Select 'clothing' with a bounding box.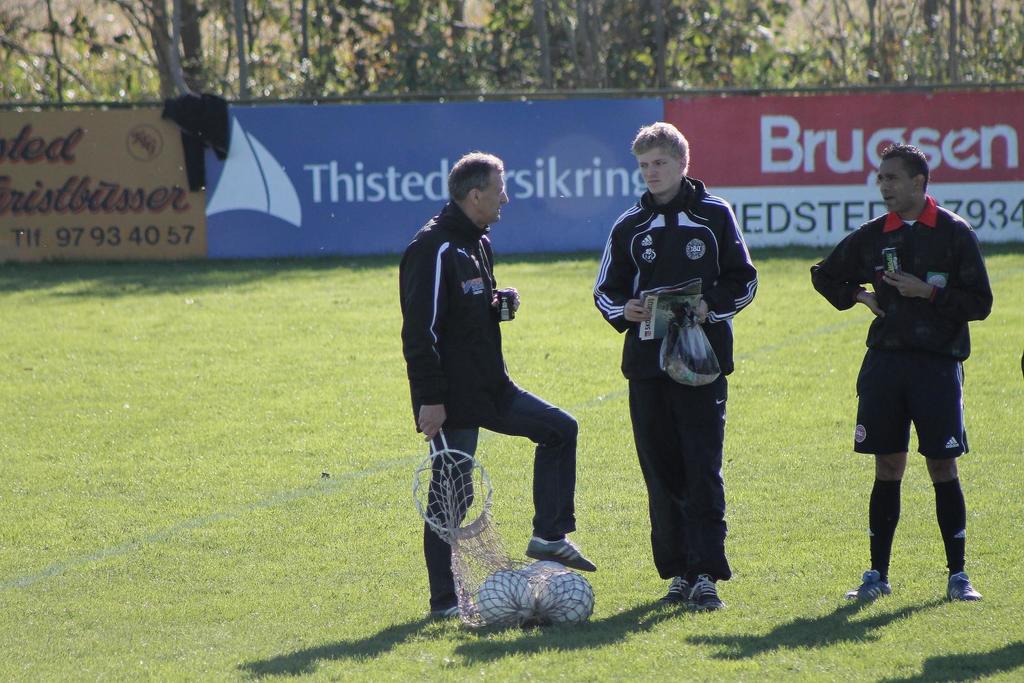
399,200,578,610.
